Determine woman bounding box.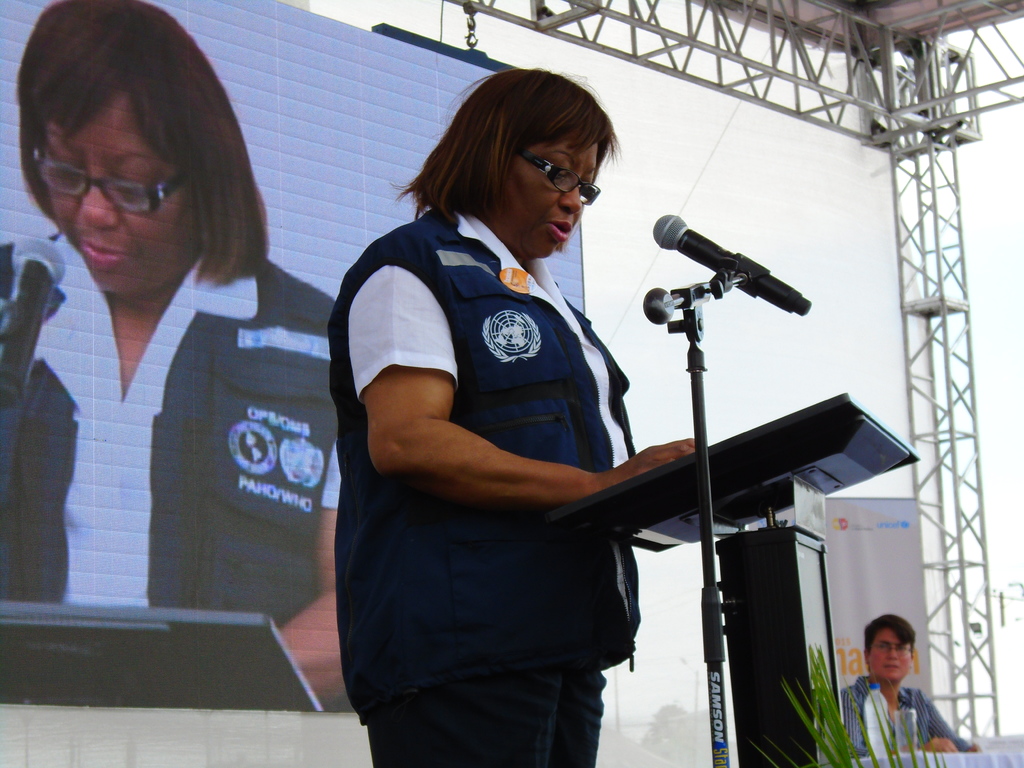
Determined: bbox(325, 74, 727, 762).
